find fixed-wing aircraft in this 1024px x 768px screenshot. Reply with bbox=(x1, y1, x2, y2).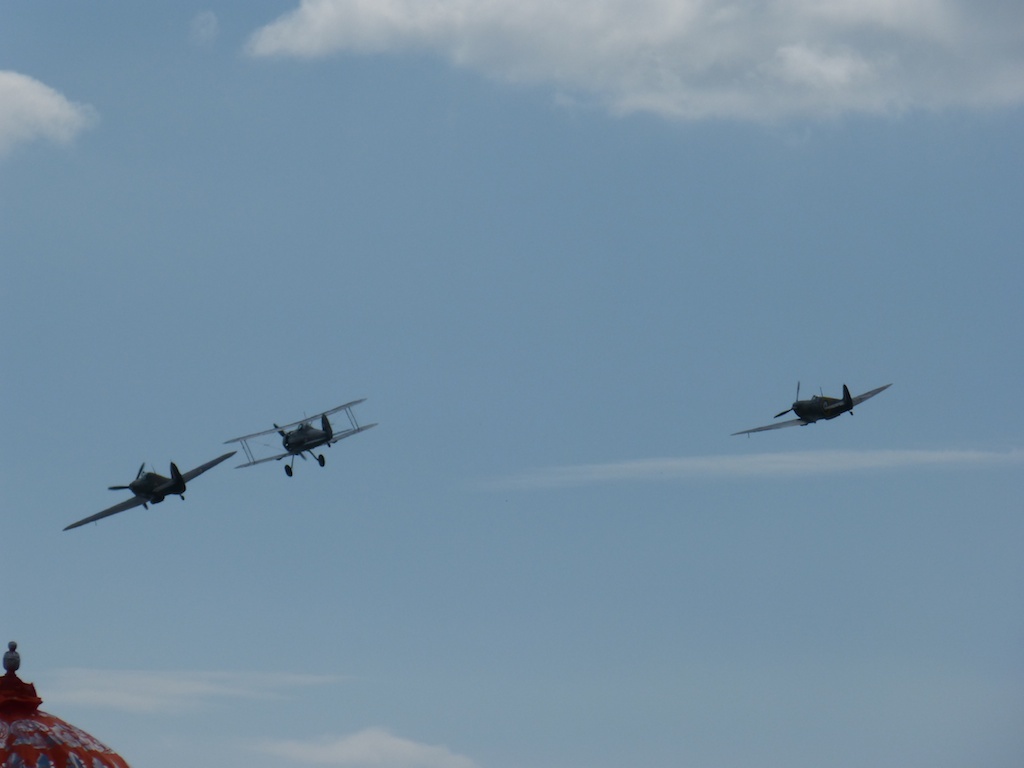
bbox=(62, 445, 233, 536).
